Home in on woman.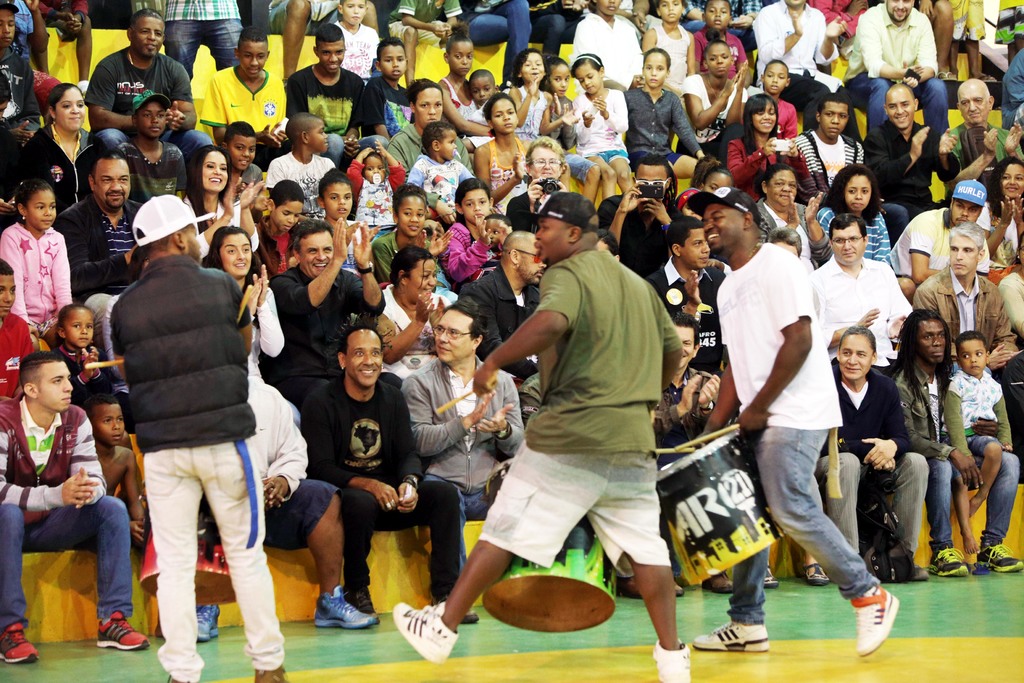
Homed in at region(376, 243, 451, 380).
